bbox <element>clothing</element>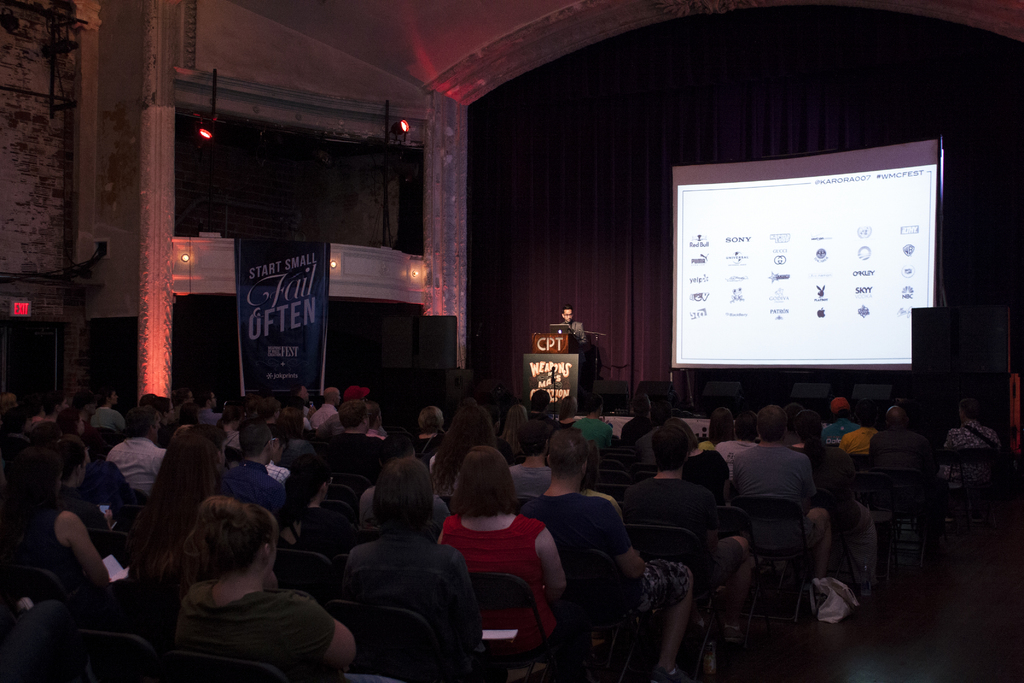
detection(326, 429, 385, 481)
